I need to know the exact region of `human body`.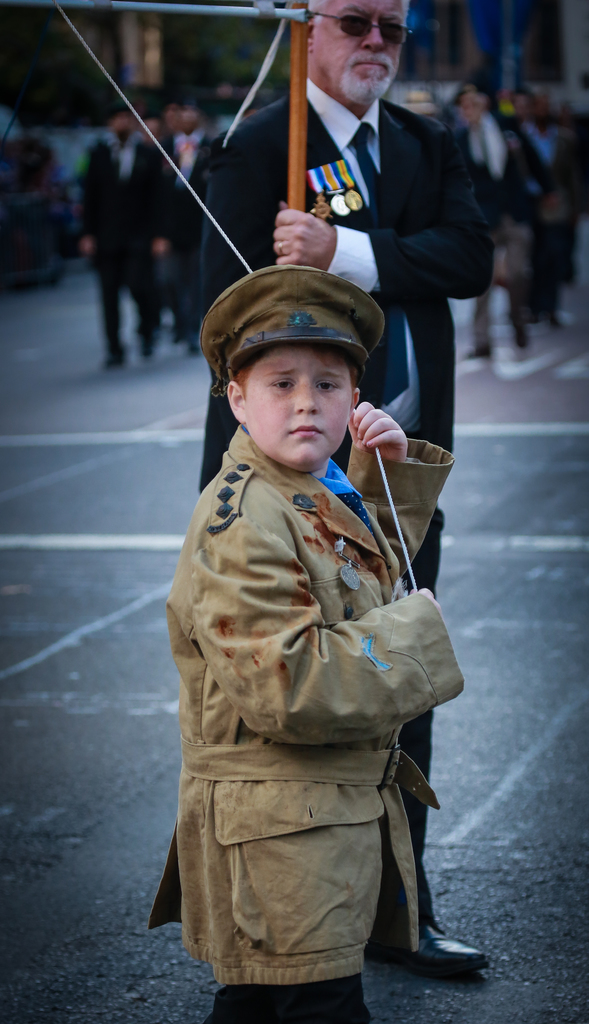
Region: region(87, 127, 140, 371).
